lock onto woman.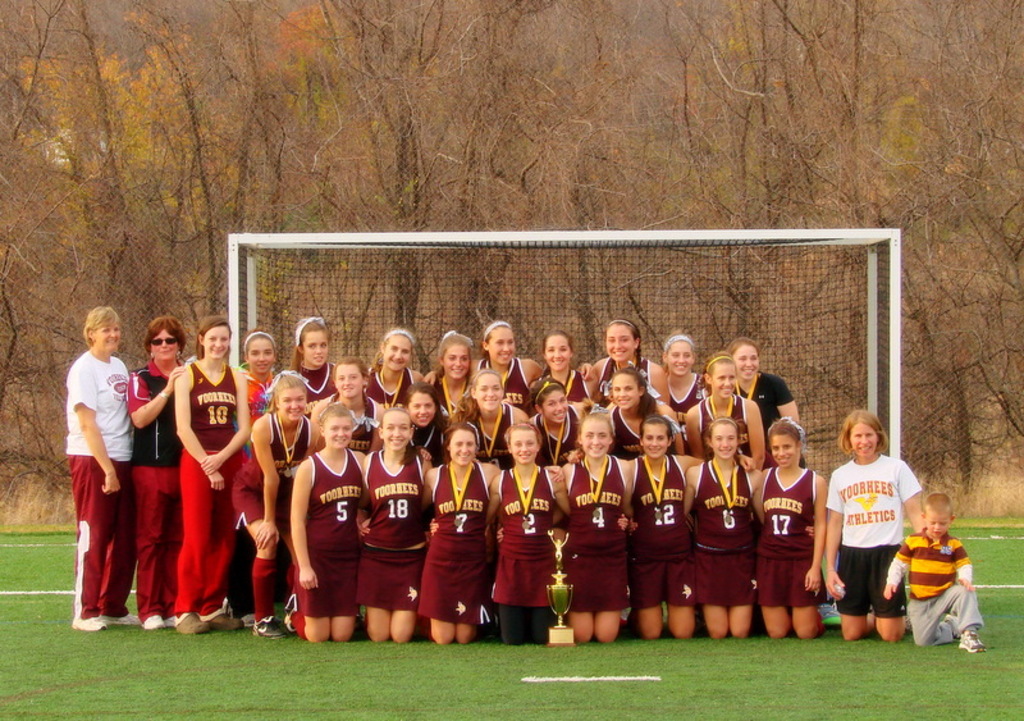
Locked: detection(521, 330, 594, 406).
